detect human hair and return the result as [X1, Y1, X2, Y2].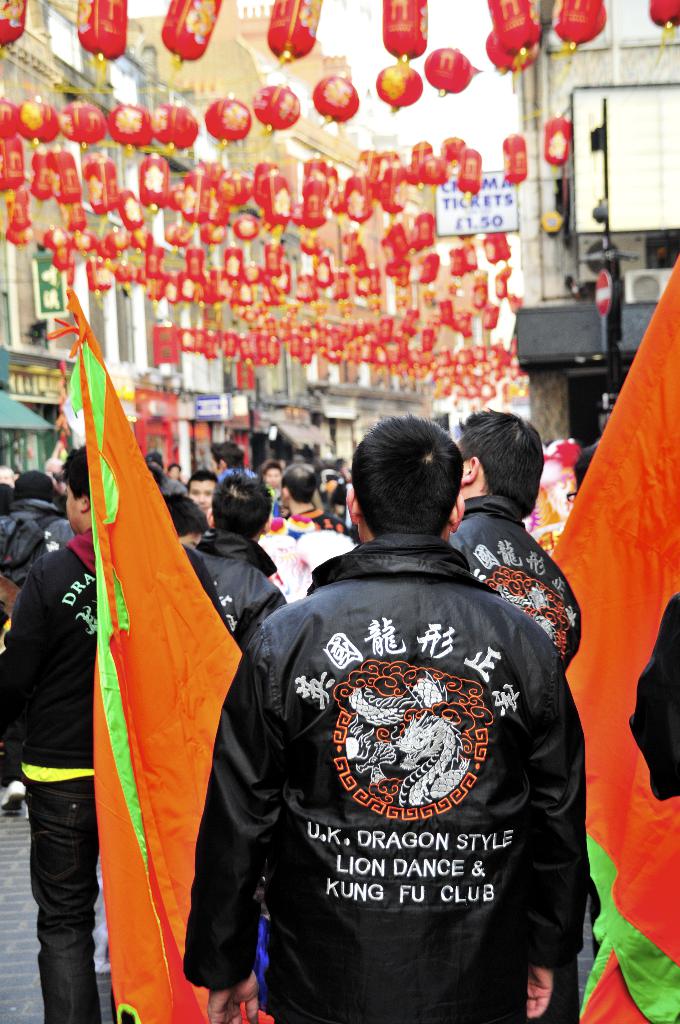
[465, 410, 546, 515].
